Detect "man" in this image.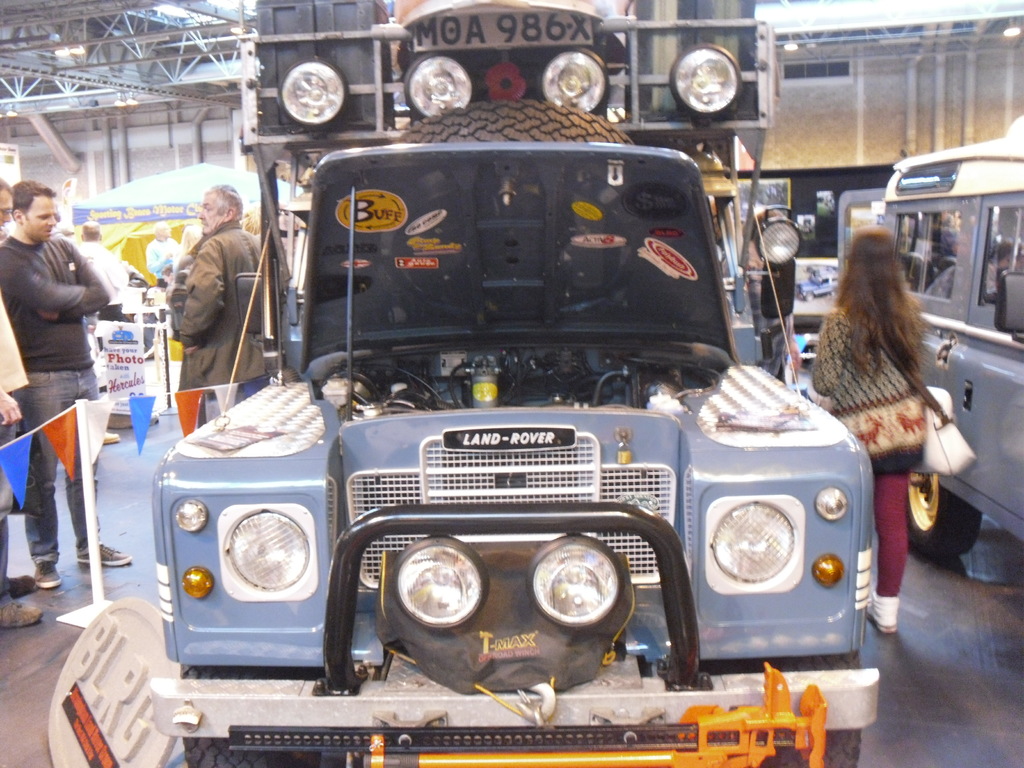
Detection: left=0, top=182, right=131, bottom=592.
